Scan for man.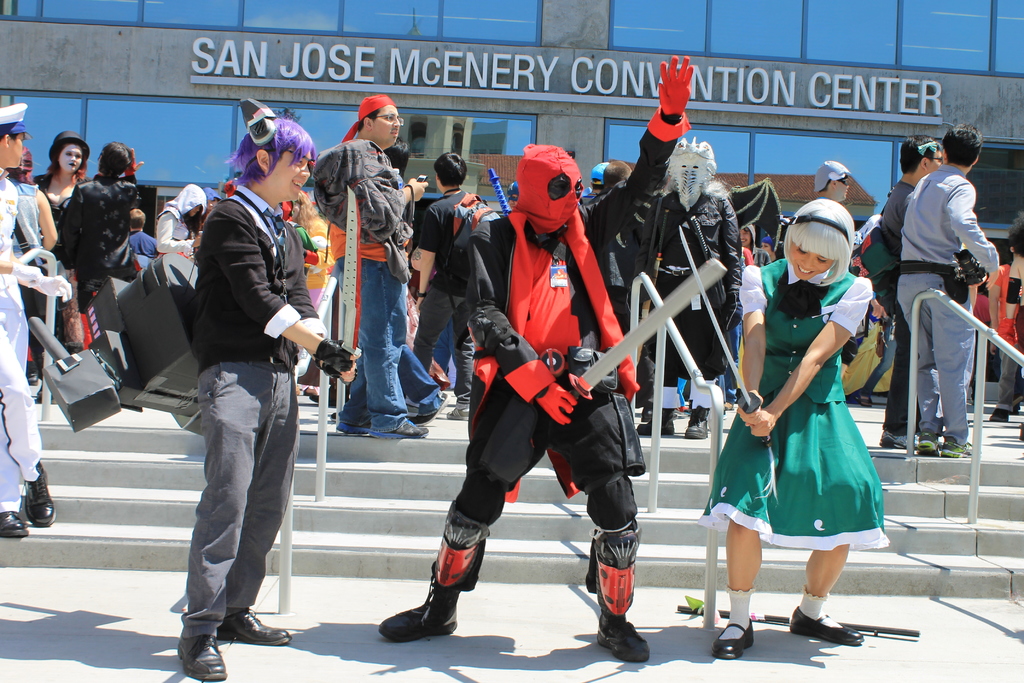
Scan result: region(327, 93, 429, 440).
